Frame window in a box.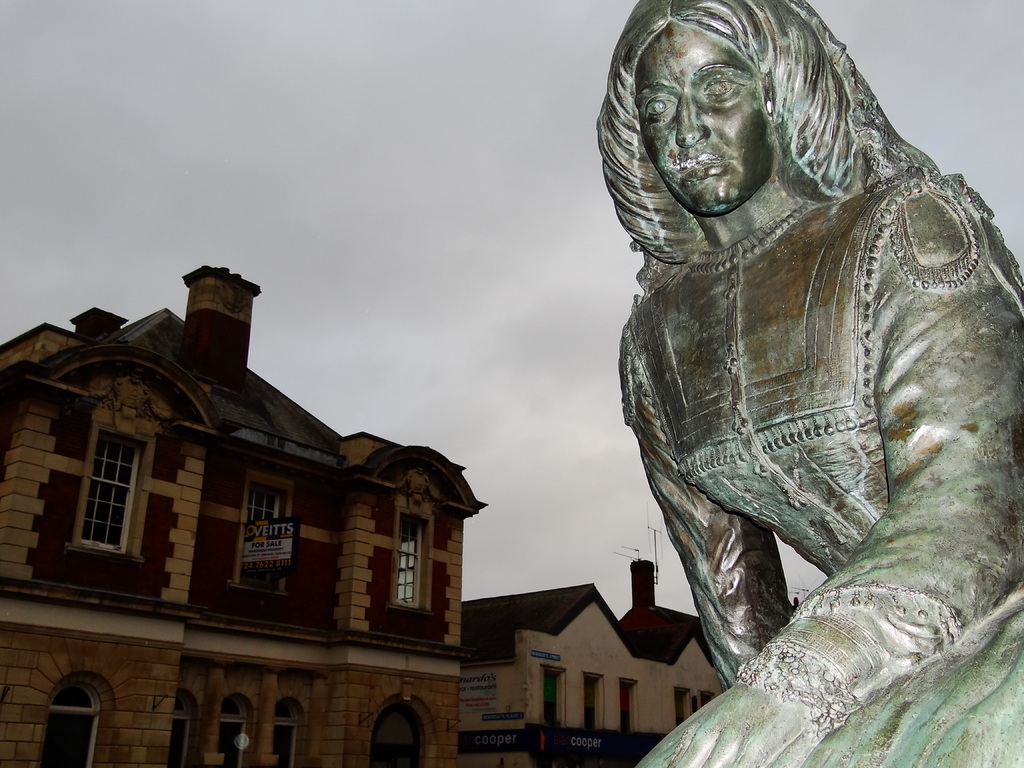
left=272, top=699, right=308, bottom=767.
